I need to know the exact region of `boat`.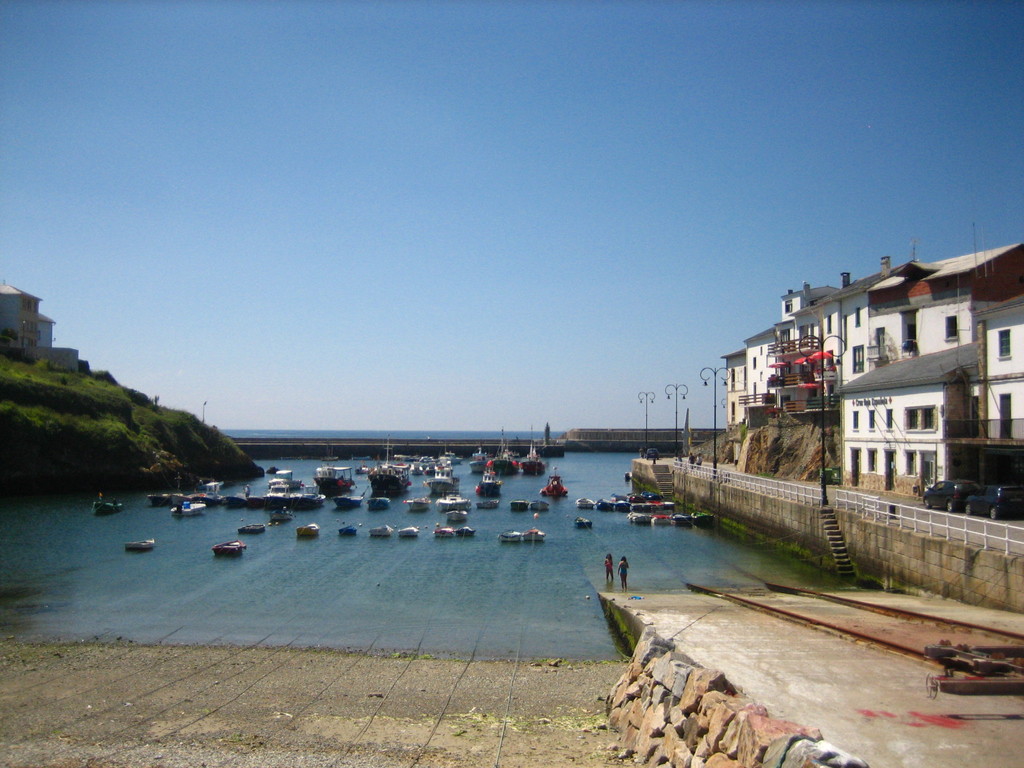
Region: 334:493:366:511.
